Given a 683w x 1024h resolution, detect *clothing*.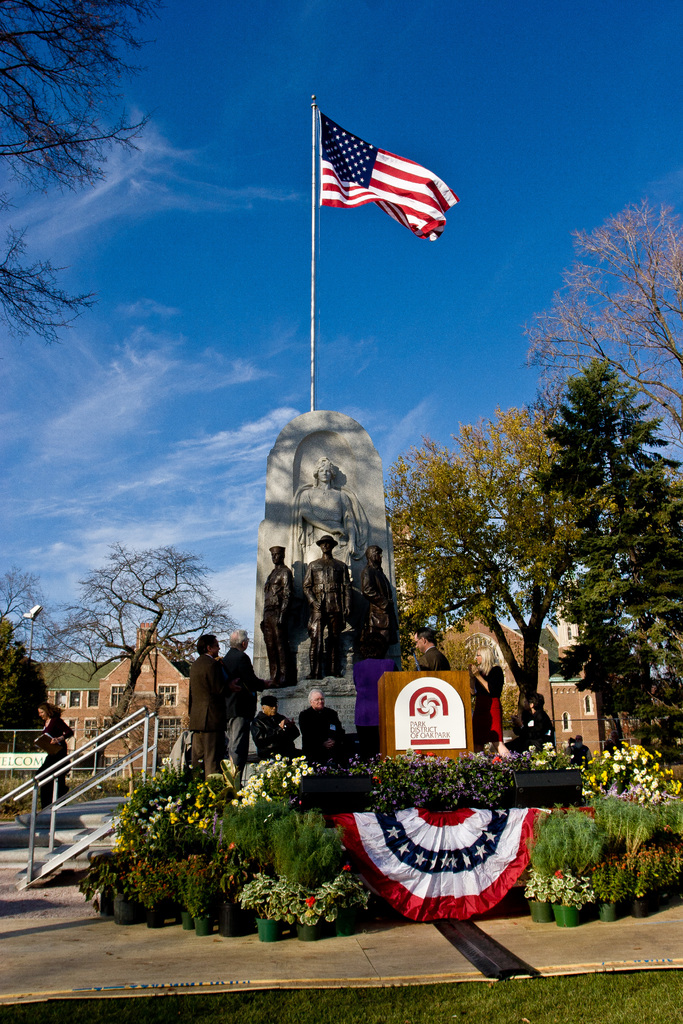
(213,648,272,767).
